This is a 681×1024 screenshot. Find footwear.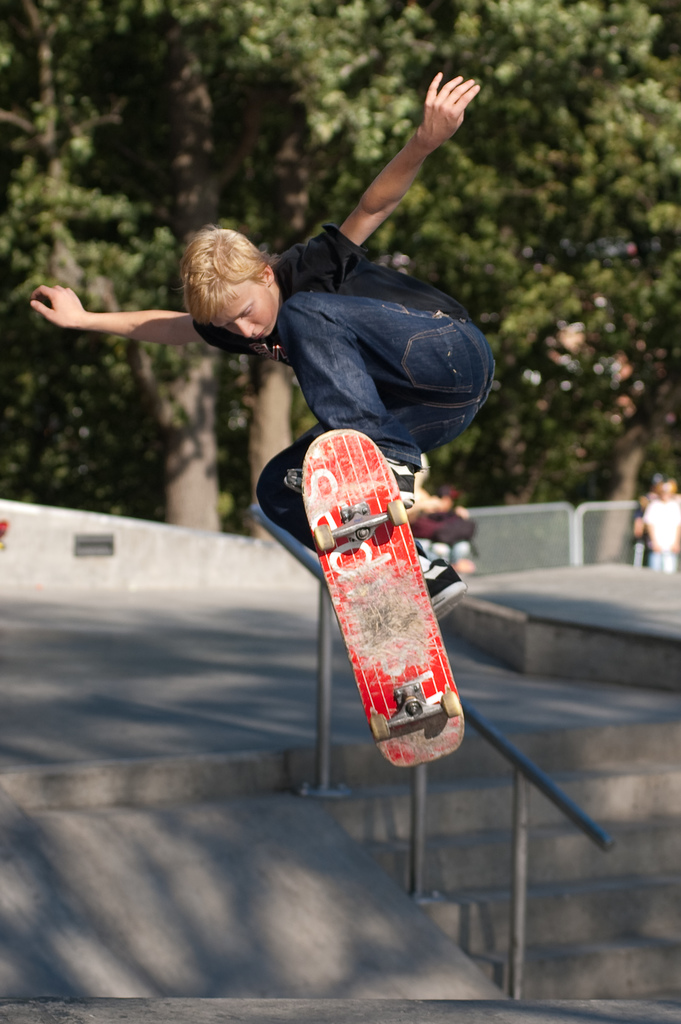
Bounding box: left=422, top=554, right=470, bottom=623.
